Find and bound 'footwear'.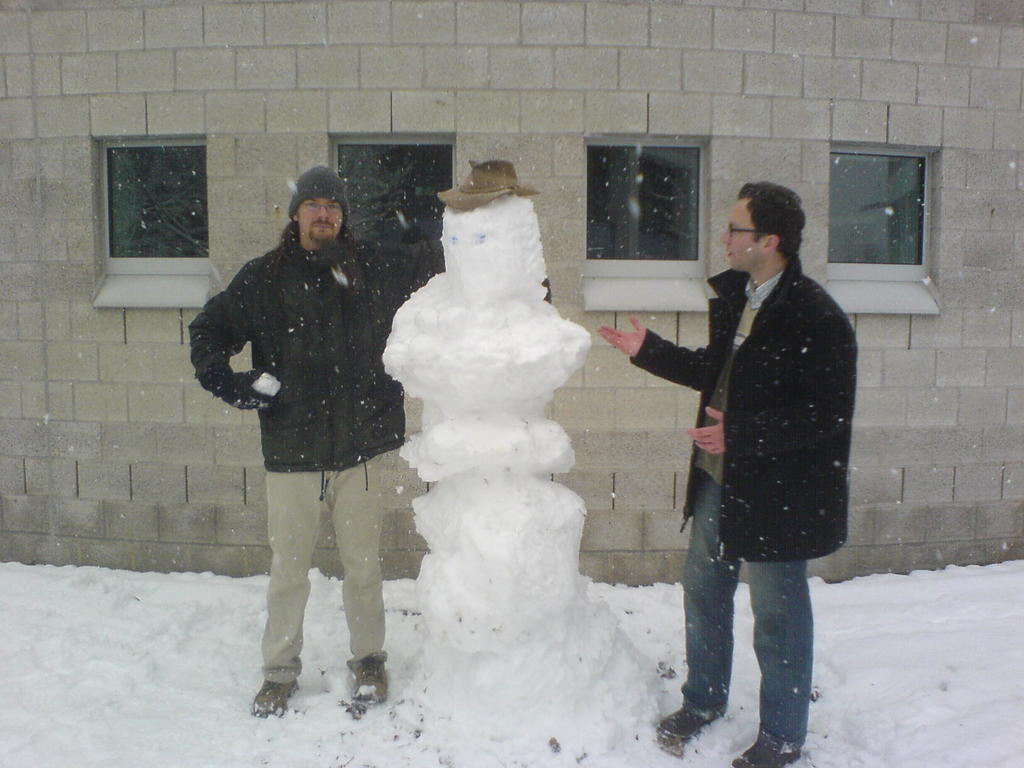
Bound: select_region(660, 701, 725, 742).
